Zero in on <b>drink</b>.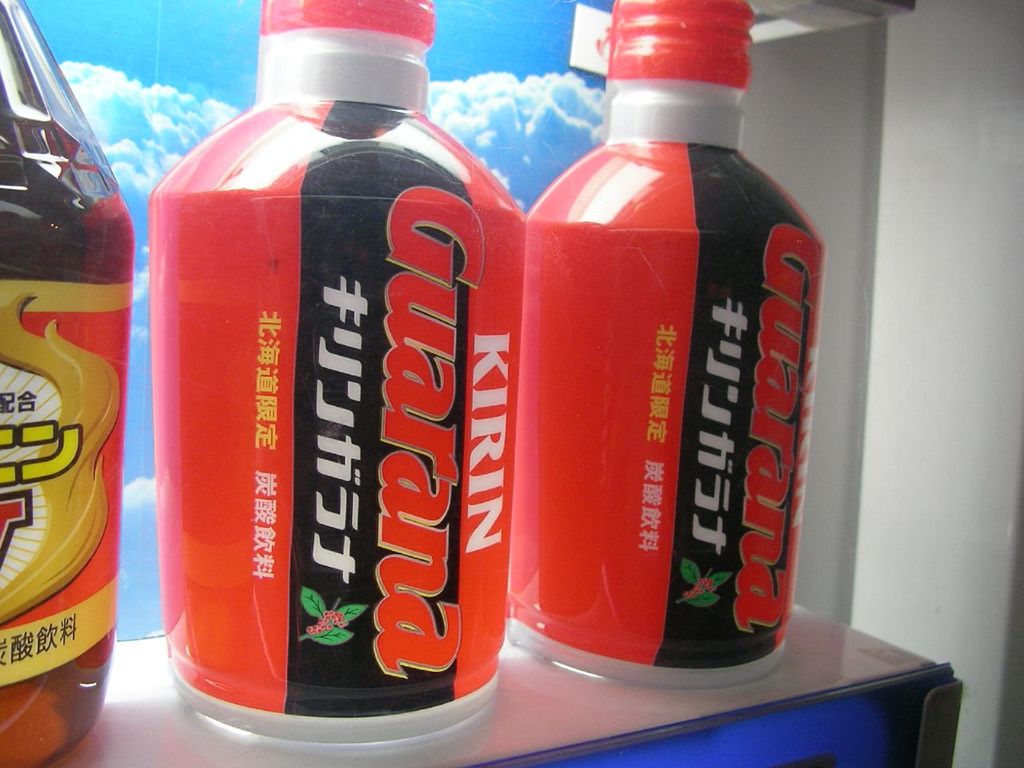
Zeroed in: 509:0:831:690.
